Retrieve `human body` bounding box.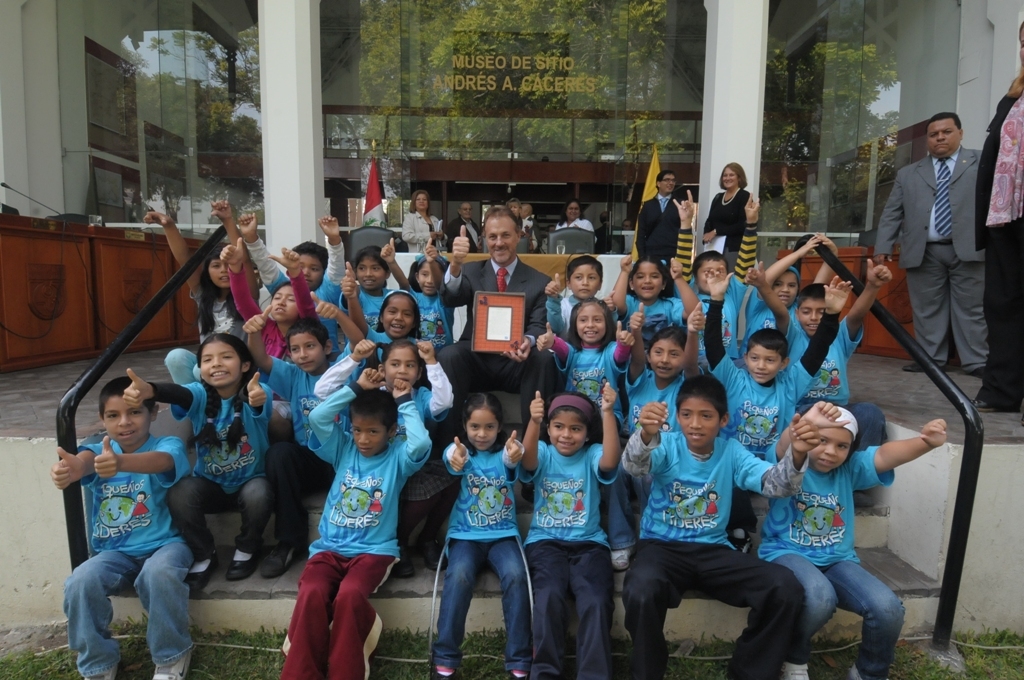
Bounding box: x1=378, y1=233, x2=451, y2=351.
